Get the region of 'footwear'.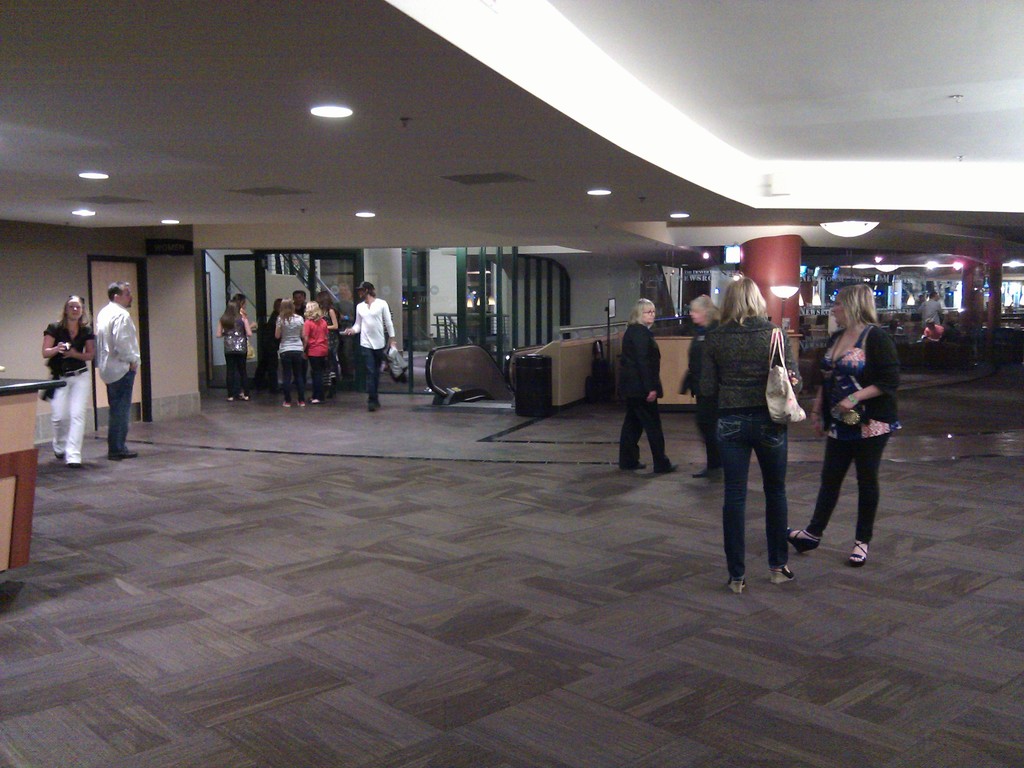
box=[788, 529, 824, 557].
